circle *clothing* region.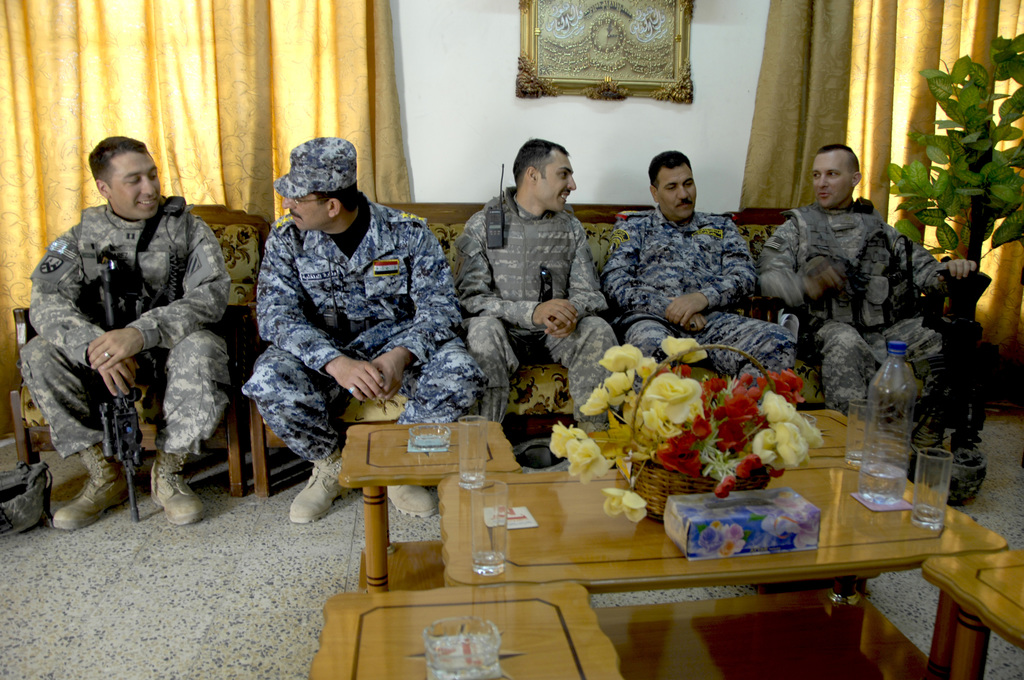
Region: 756 201 952 415.
